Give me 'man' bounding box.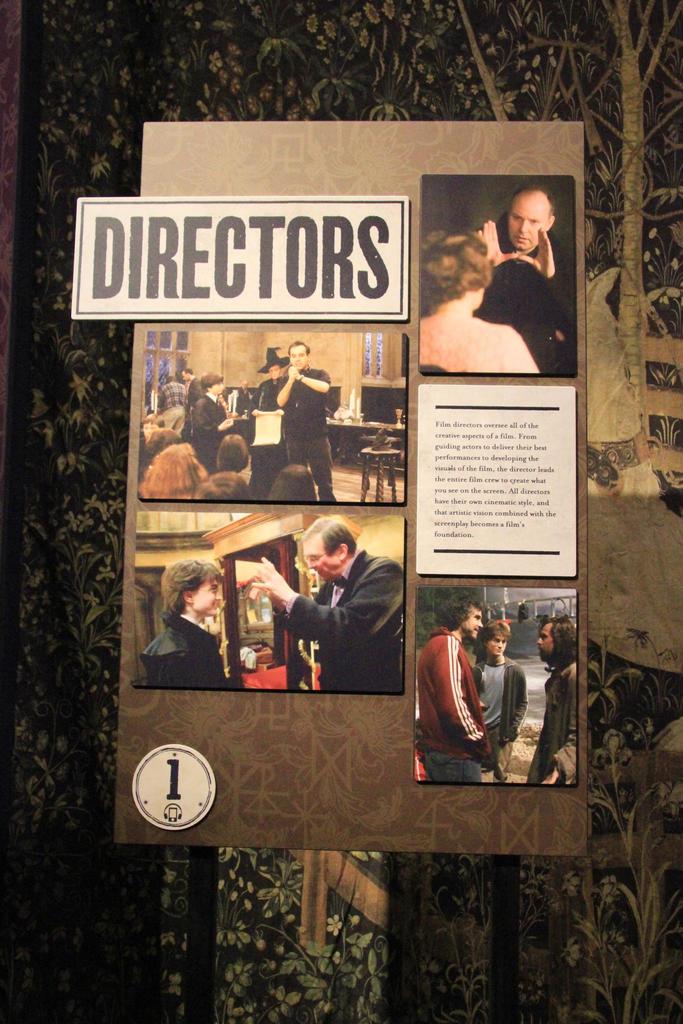
rect(245, 511, 406, 691).
